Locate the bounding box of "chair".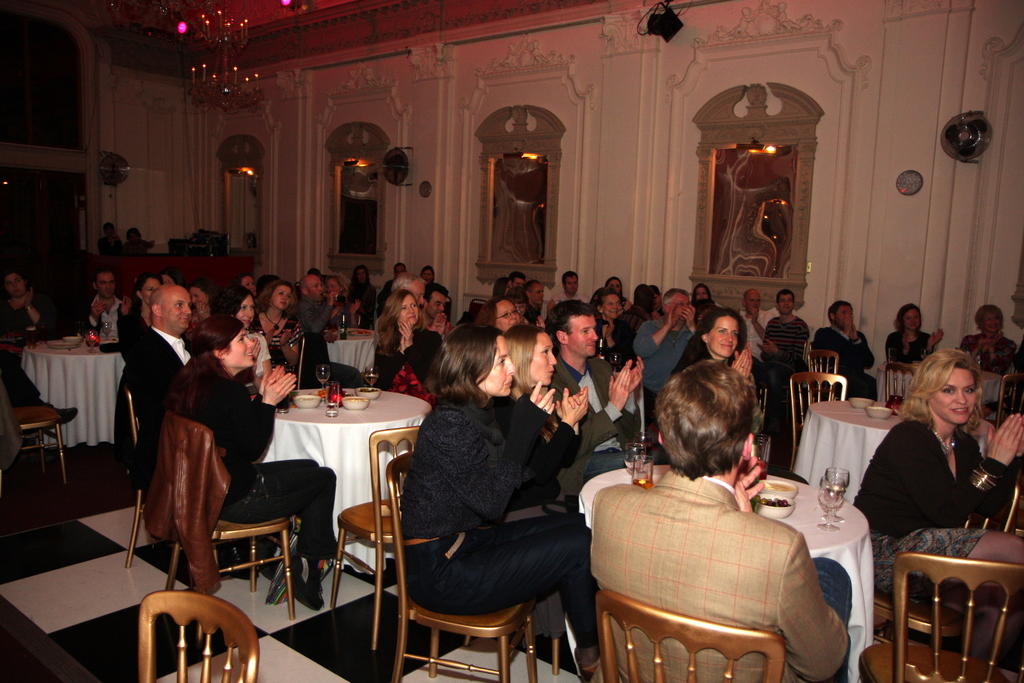
Bounding box: x1=468, y1=298, x2=488, y2=322.
